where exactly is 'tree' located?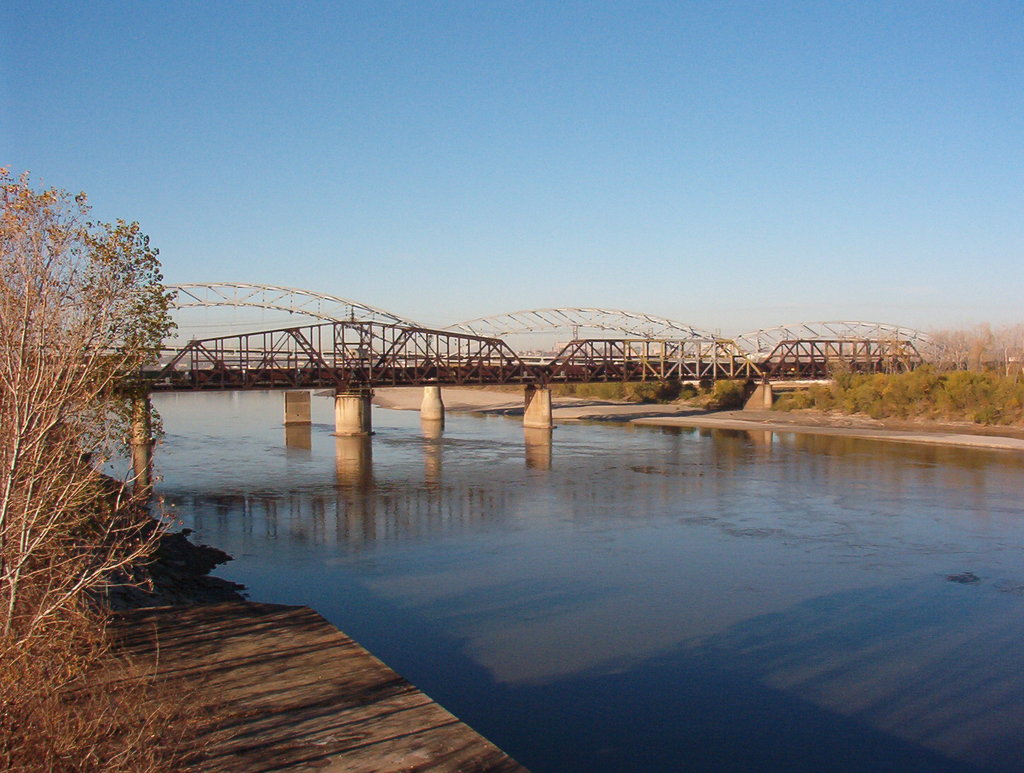
Its bounding box is (13,151,182,635).
